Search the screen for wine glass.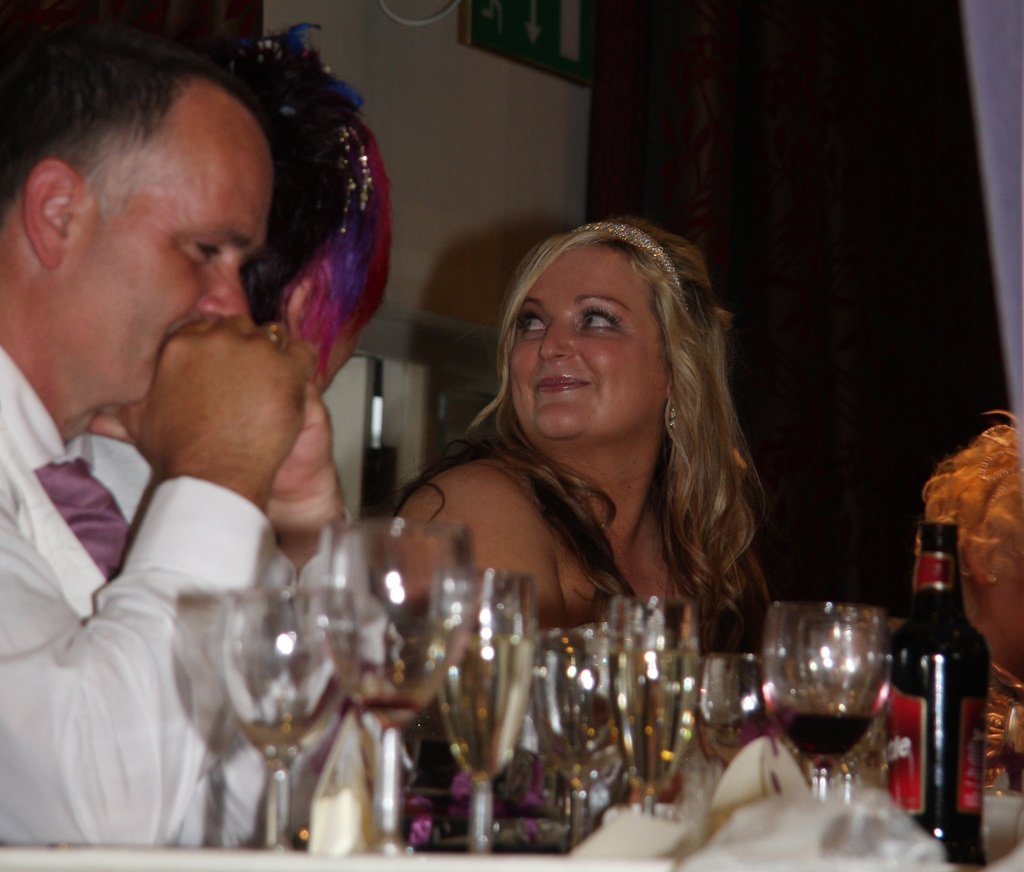
Found at x1=219, y1=581, x2=346, y2=846.
